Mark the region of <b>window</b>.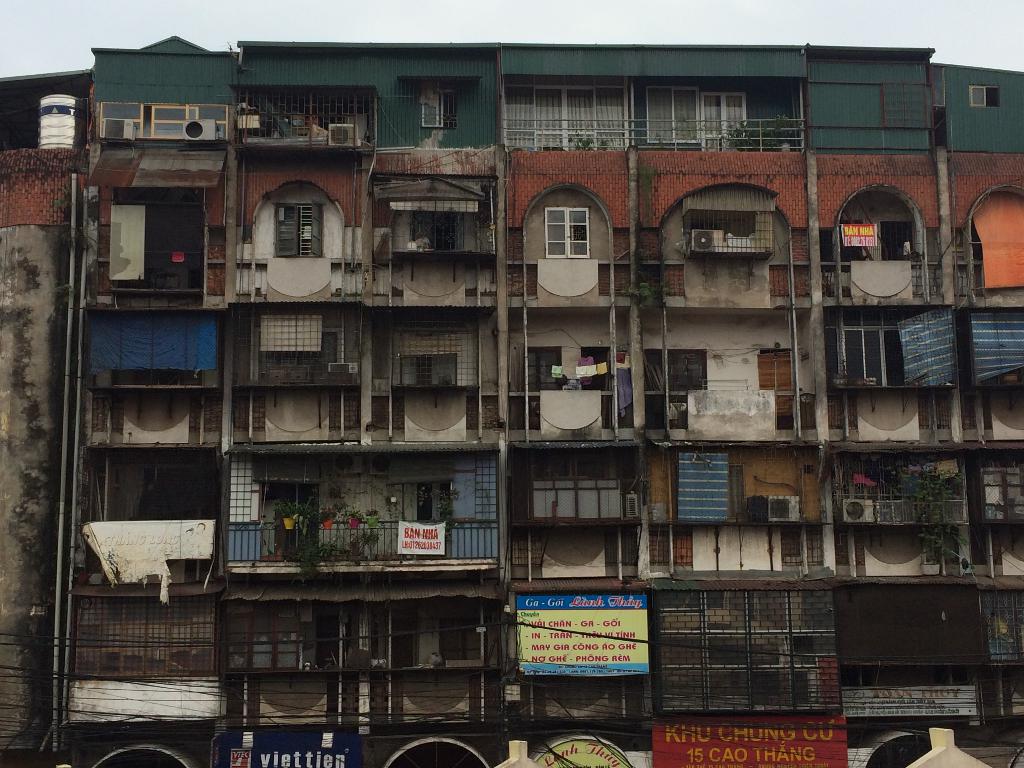
Region: crop(700, 93, 751, 148).
